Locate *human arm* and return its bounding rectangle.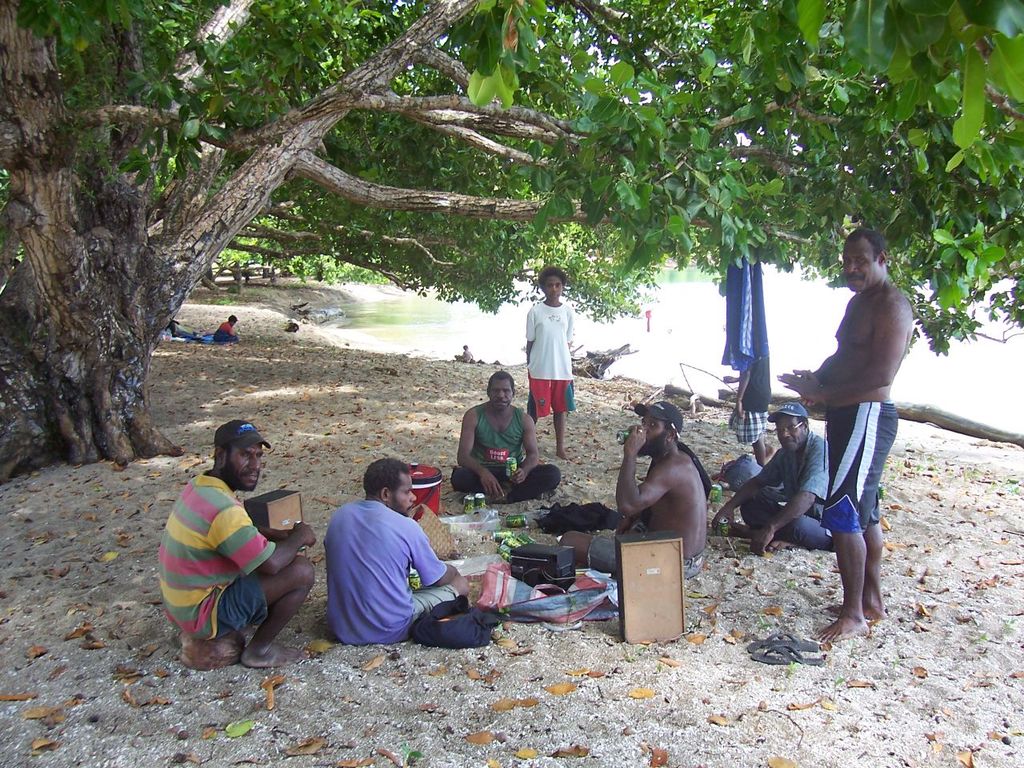
BBox(786, 299, 909, 411).
